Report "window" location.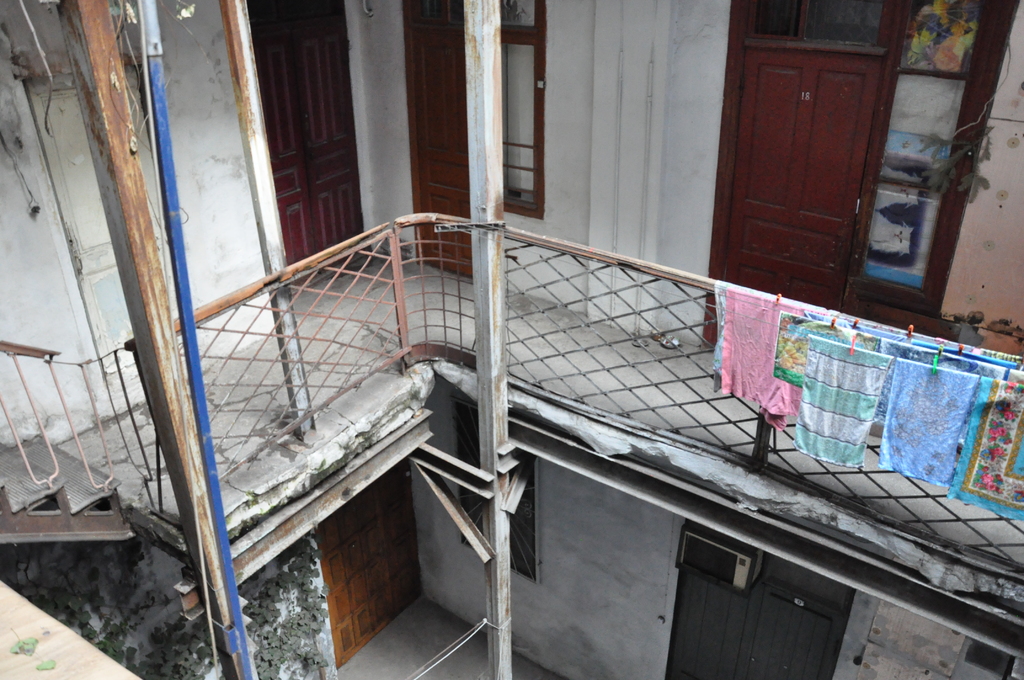
Report: x1=456 y1=396 x2=541 y2=585.
